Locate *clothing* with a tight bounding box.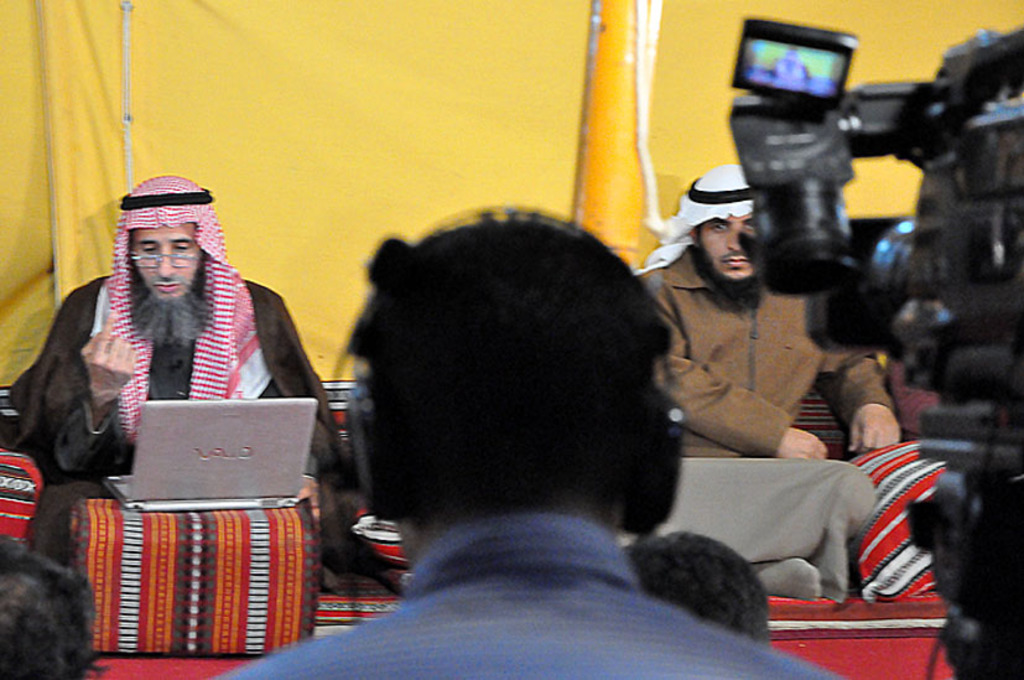
left=649, top=159, right=898, bottom=599.
